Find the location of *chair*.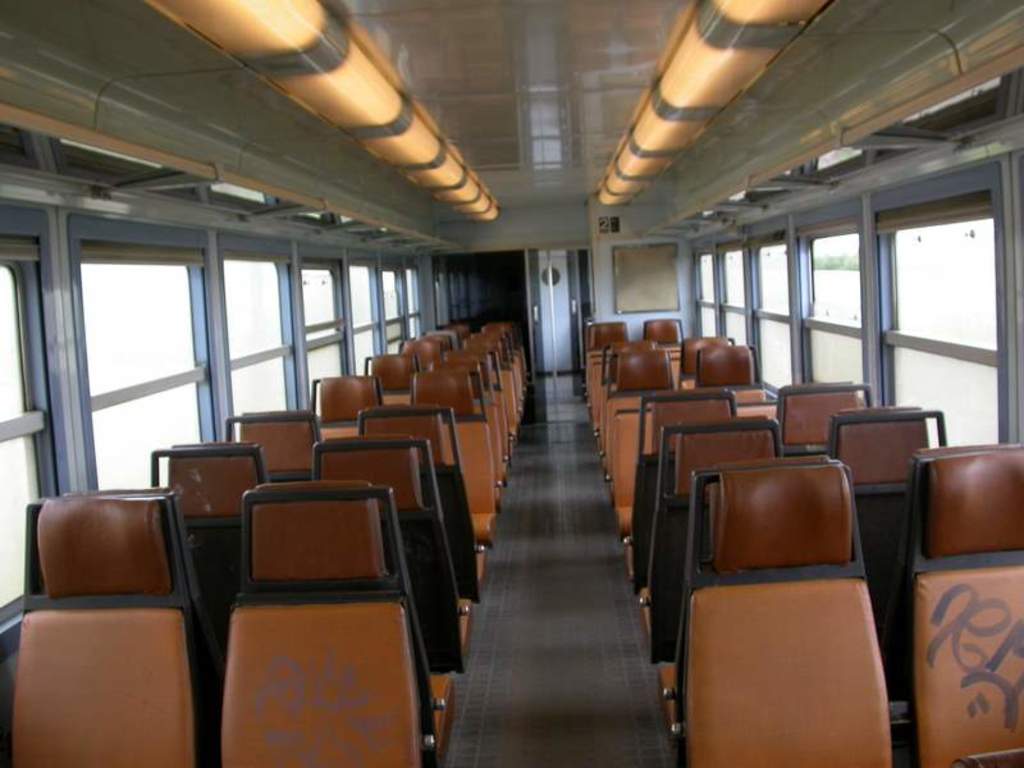
Location: 228 497 449 767.
